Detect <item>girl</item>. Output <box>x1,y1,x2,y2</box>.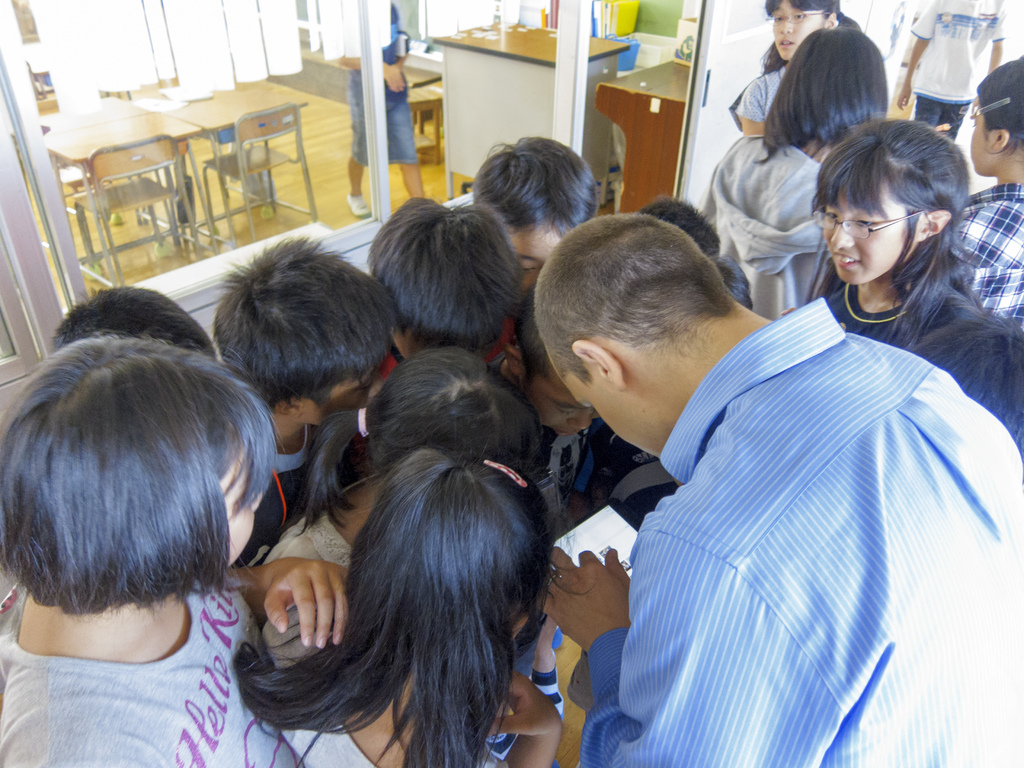
<box>4,289,287,732</box>.
